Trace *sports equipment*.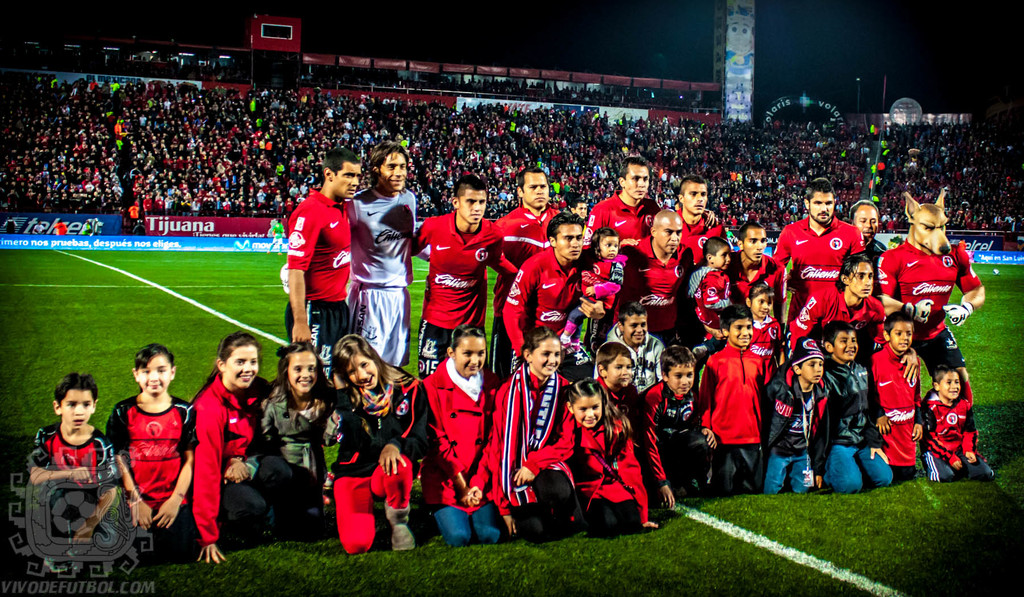
Traced to 385/499/415/552.
